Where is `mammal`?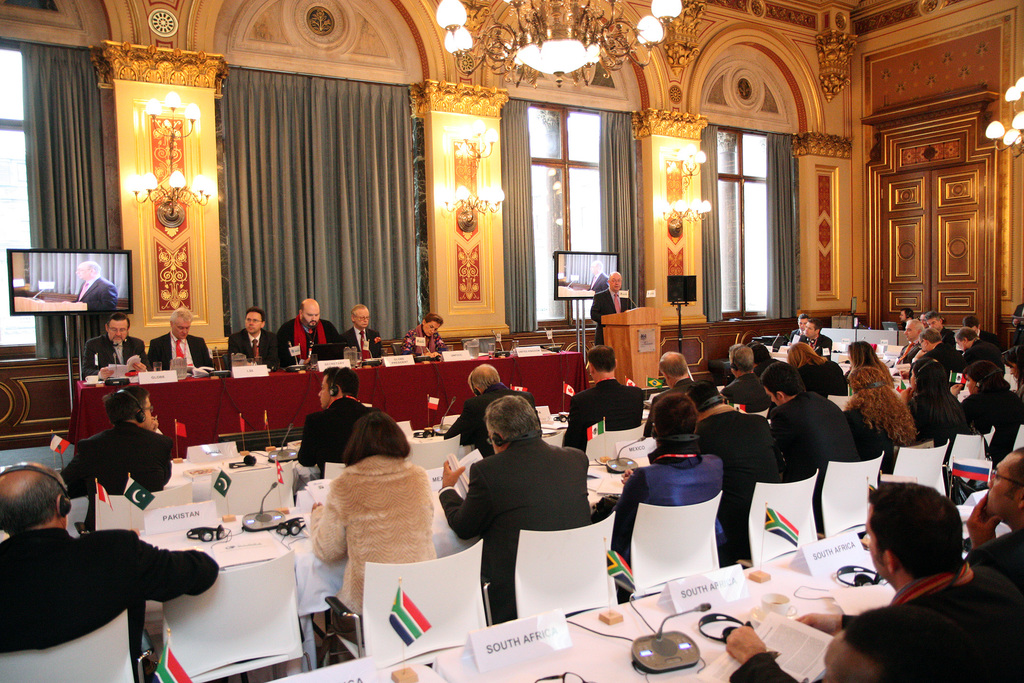
box(228, 308, 291, 374).
